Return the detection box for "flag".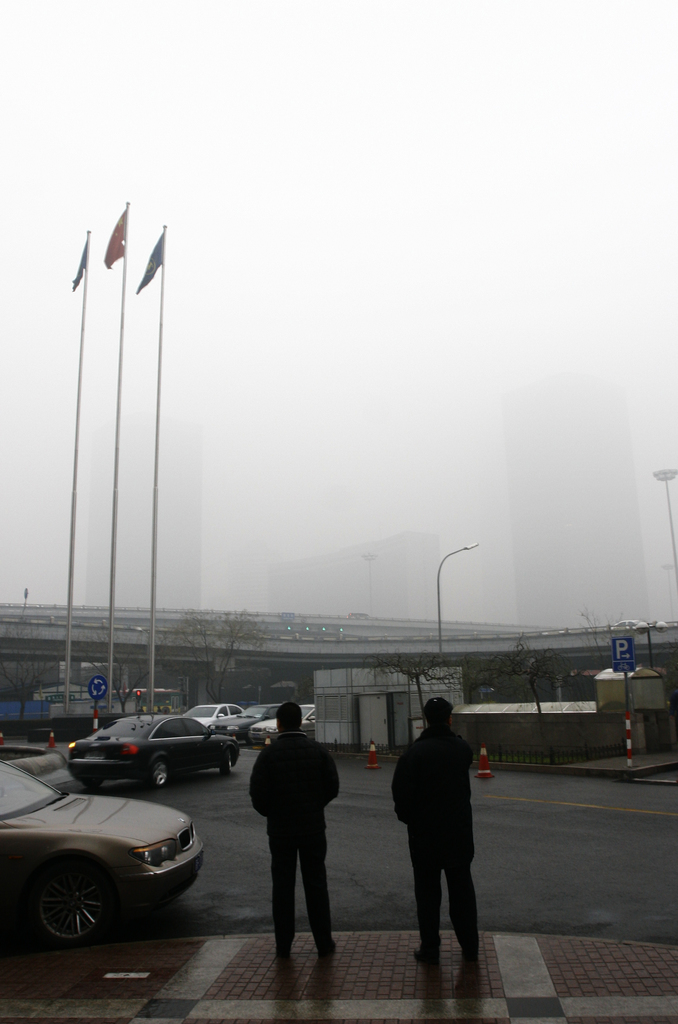
[left=104, top=212, right=126, bottom=268].
